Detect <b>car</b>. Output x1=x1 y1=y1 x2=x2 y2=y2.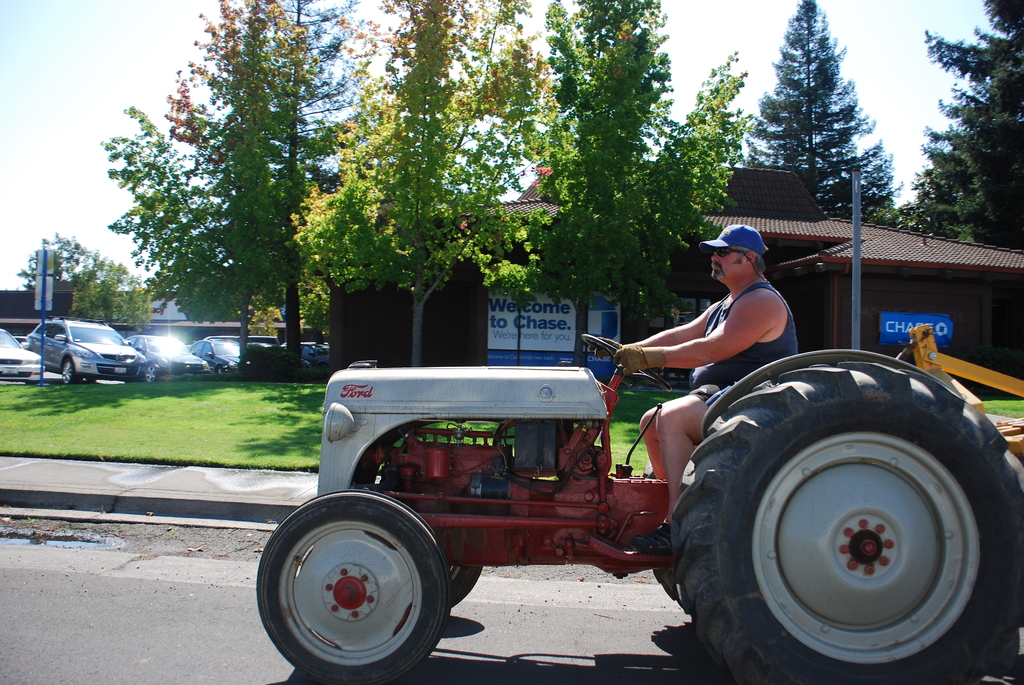
x1=303 y1=342 x2=326 y2=368.
